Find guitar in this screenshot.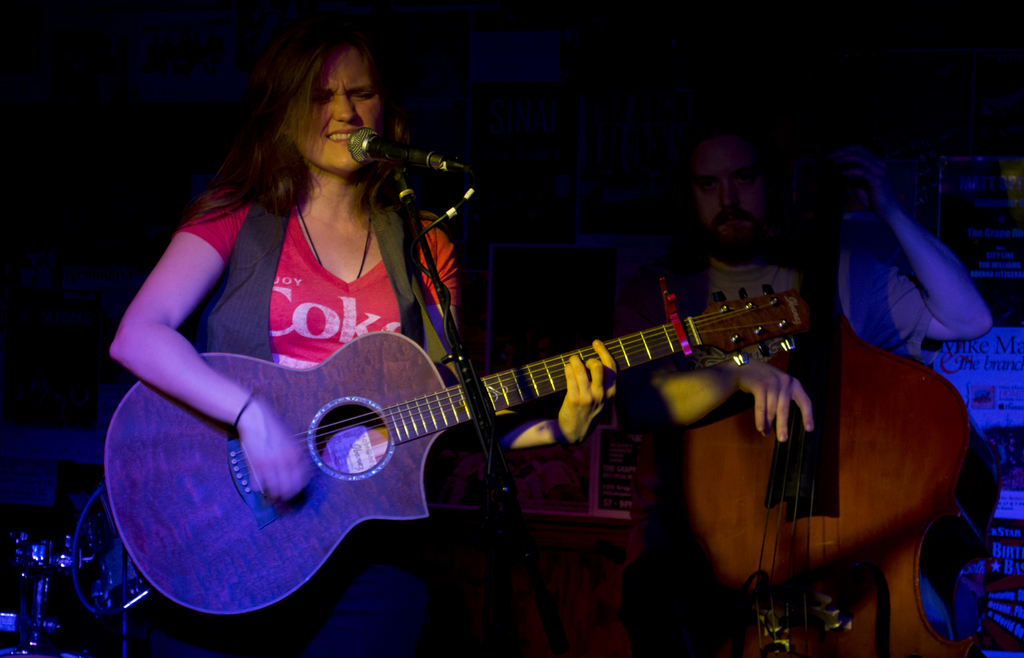
The bounding box for guitar is (x1=119, y1=269, x2=832, y2=610).
